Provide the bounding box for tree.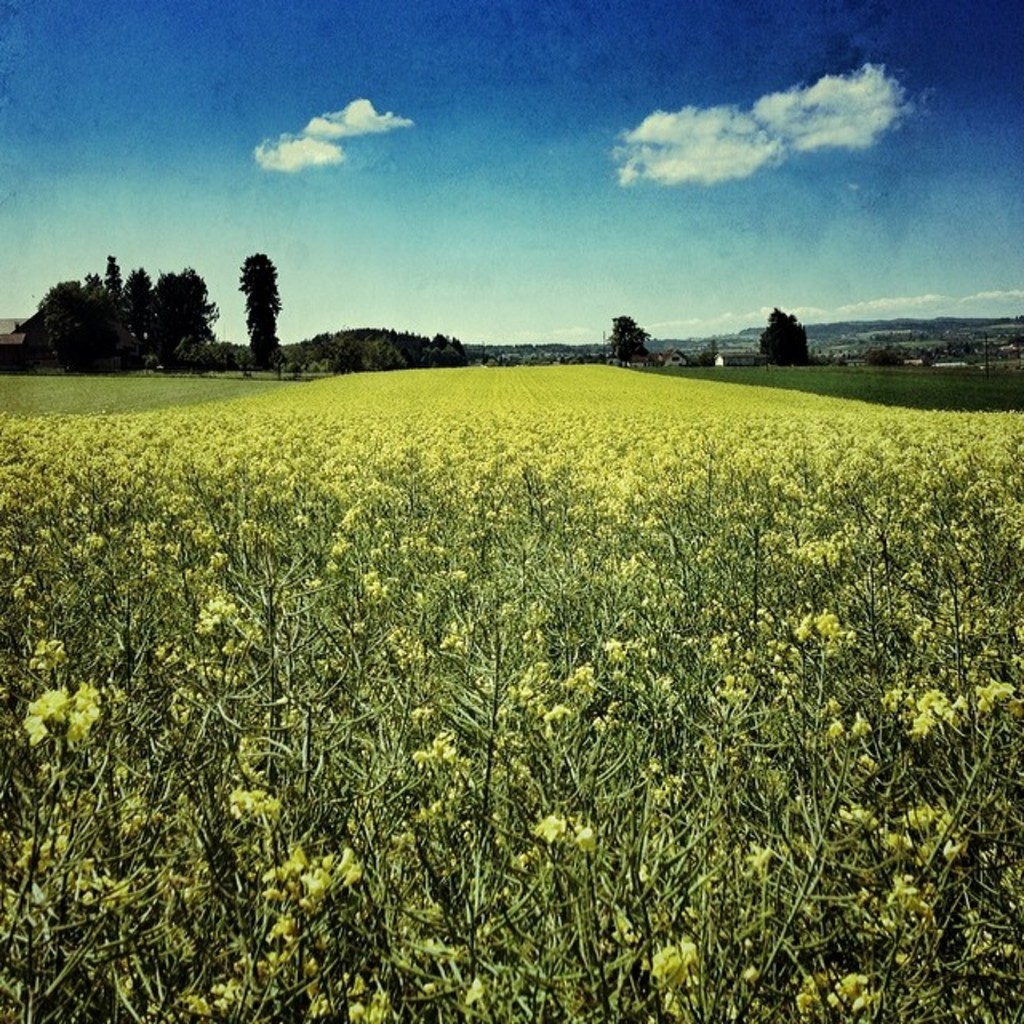
[left=238, top=256, right=286, bottom=362].
